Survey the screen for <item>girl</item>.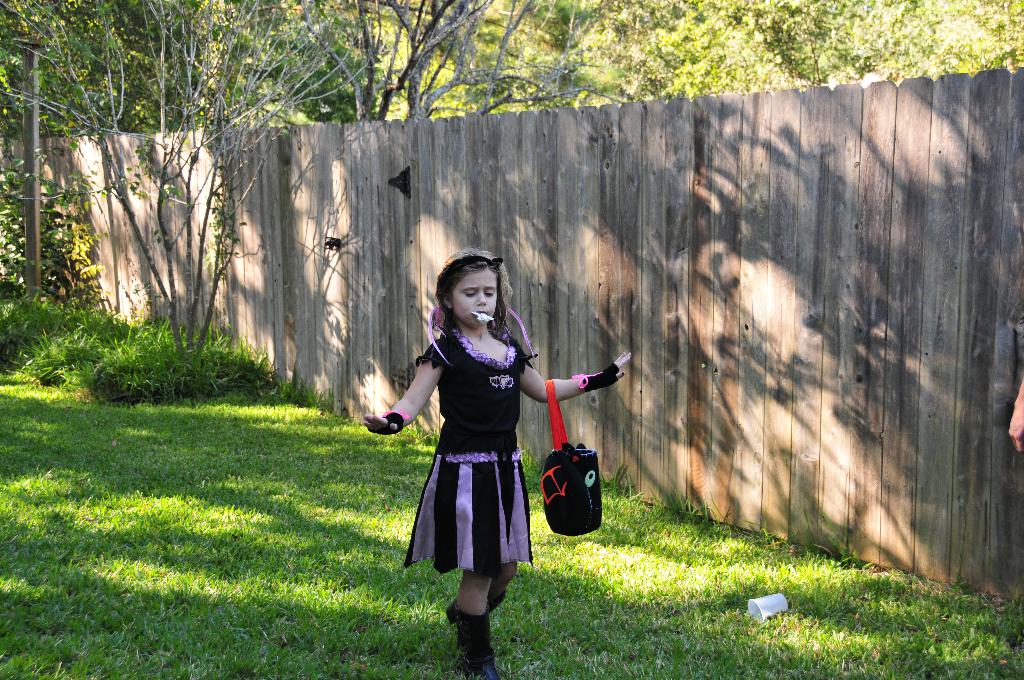
Survey found: crop(367, 250, 631, 679).
